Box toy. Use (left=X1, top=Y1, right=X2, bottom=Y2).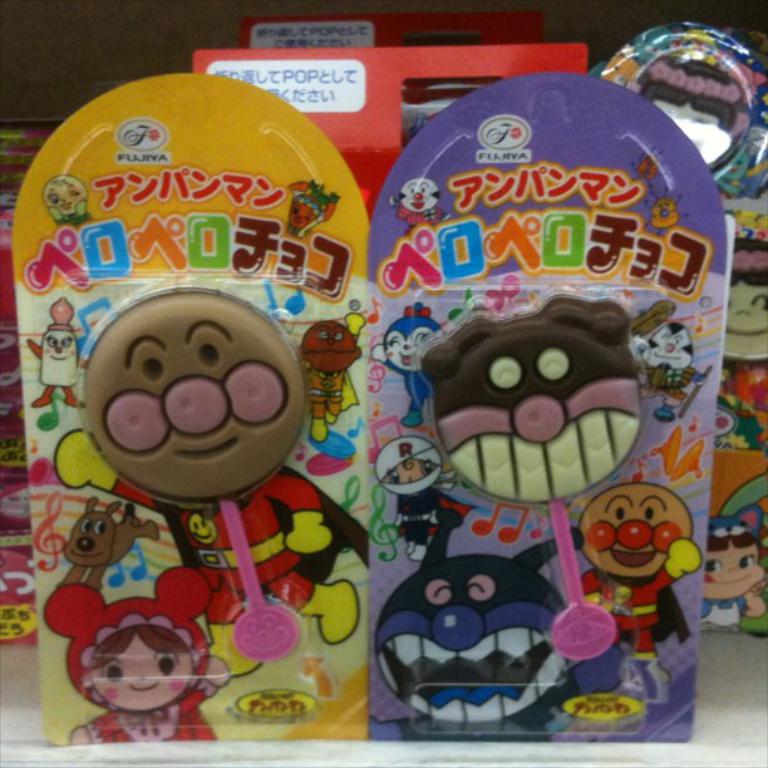
(left=376, top=546, right=584, bottom=749).
